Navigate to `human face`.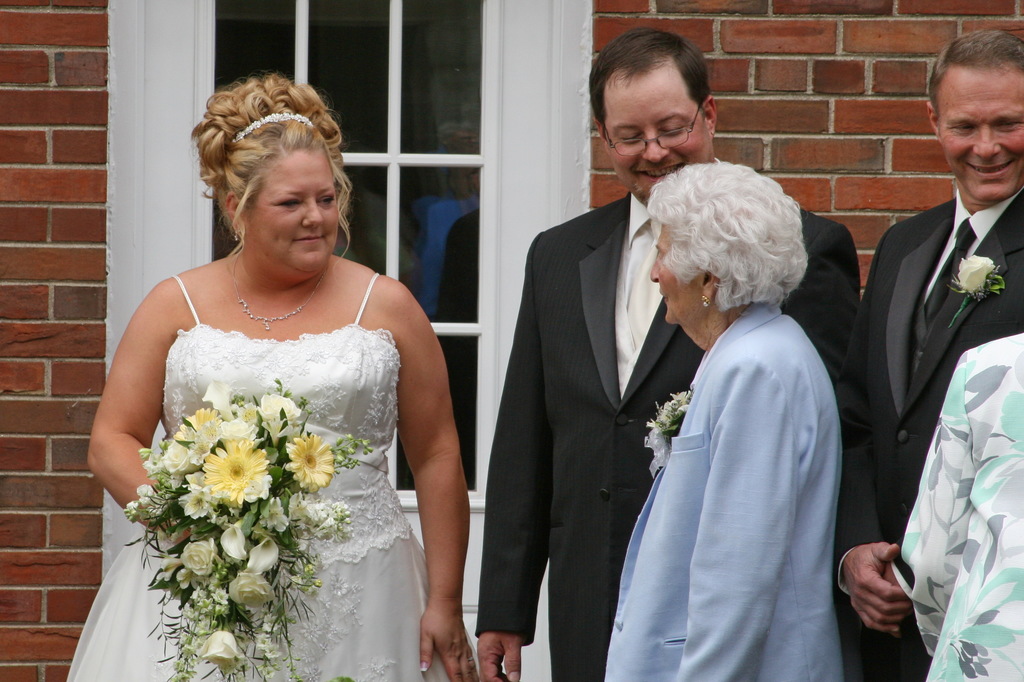
Navigation target: (left=648, top=222, right=698, bottom=321).
